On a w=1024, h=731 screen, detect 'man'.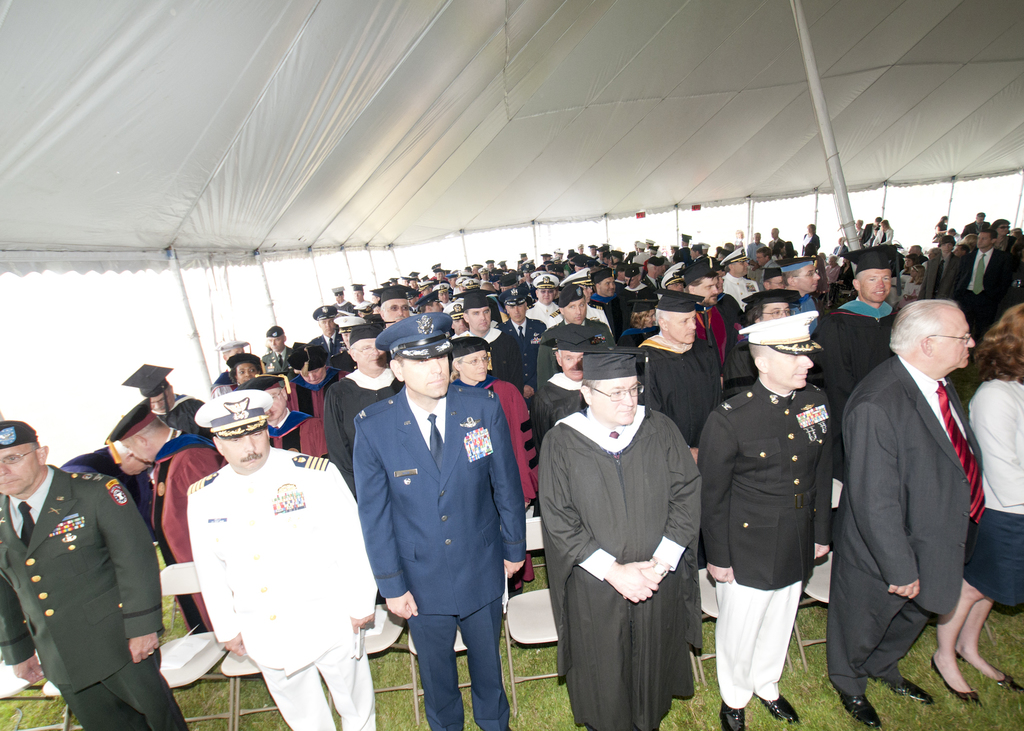
<box>445,287,517,389</box>.
